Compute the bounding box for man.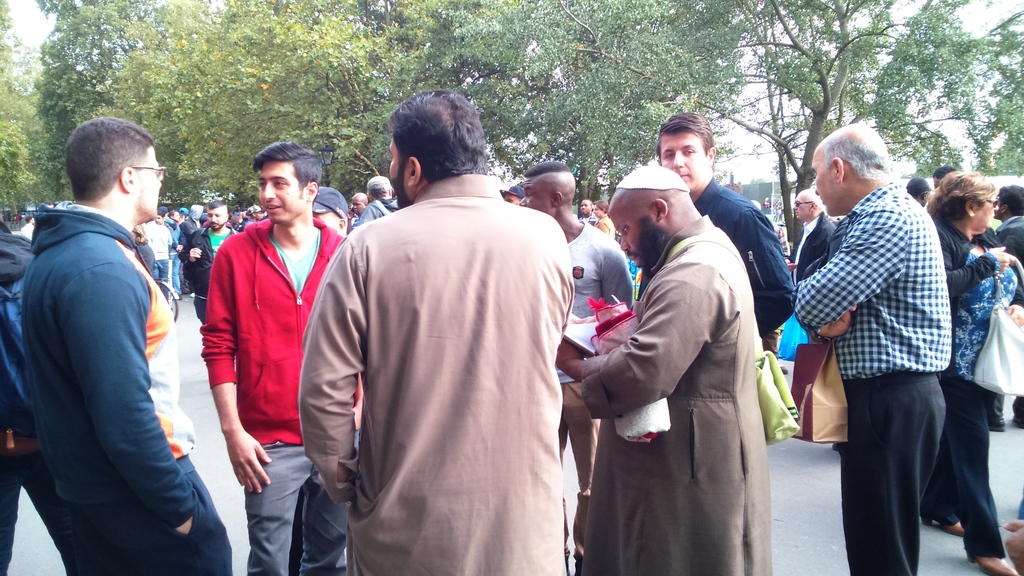
BBox(518, 160, 633, 575).
